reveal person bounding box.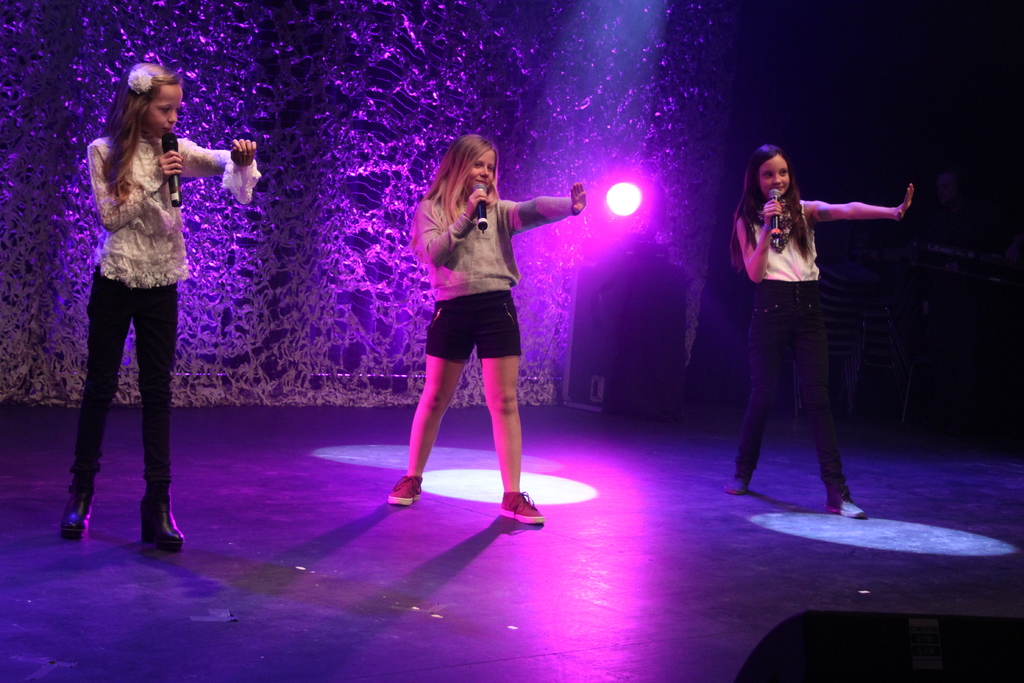
Revealed: BBox(383, 130, 579, 532).
